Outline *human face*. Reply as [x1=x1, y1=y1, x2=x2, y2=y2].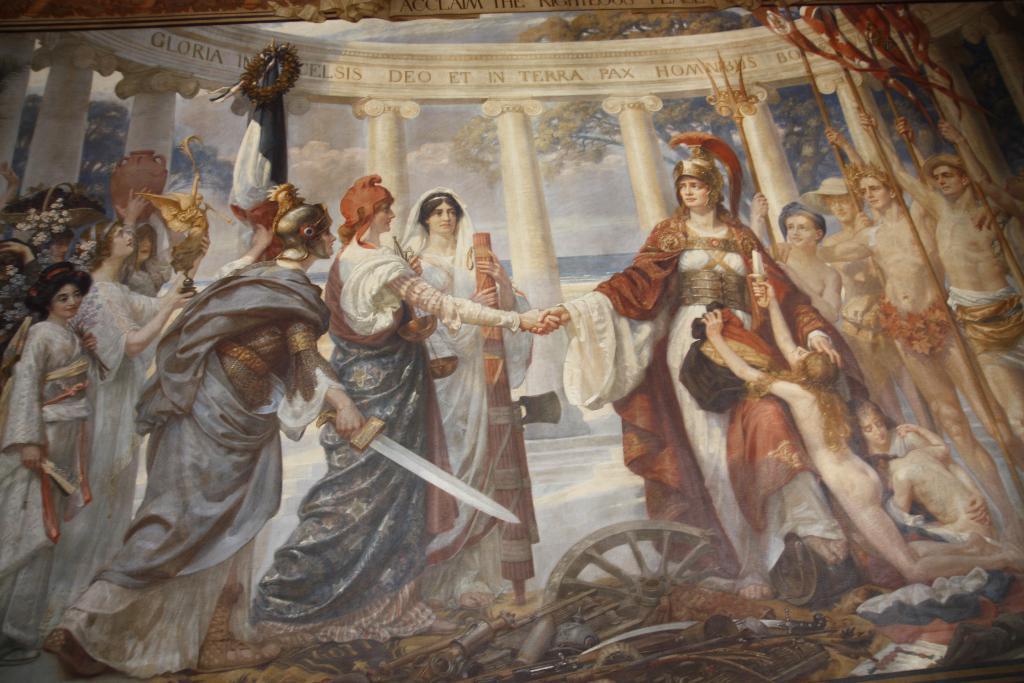
[x1=826, y1=186, x2=858, y2=228].
